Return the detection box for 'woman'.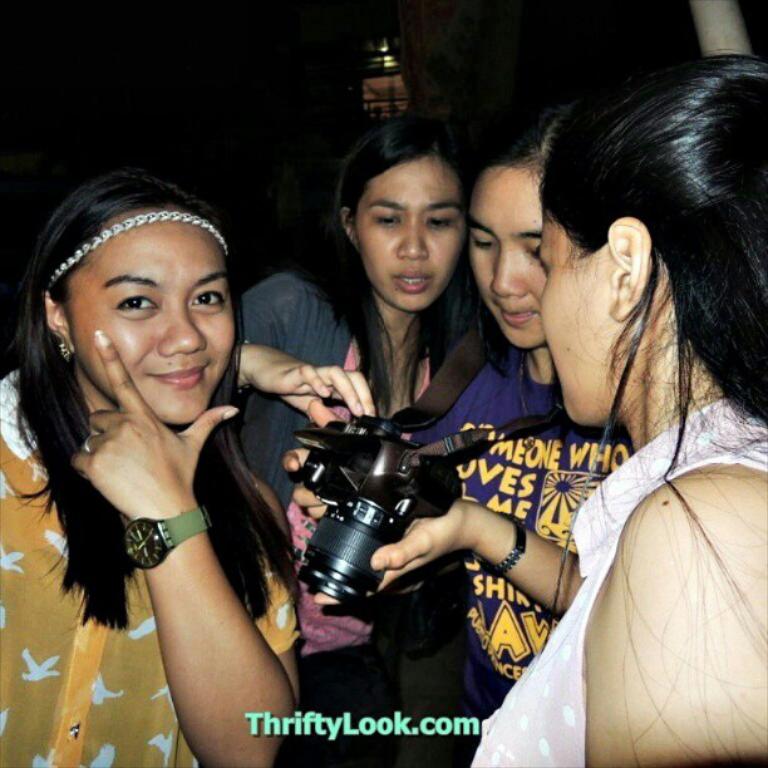
Rect(232, 119, 491, 767).
